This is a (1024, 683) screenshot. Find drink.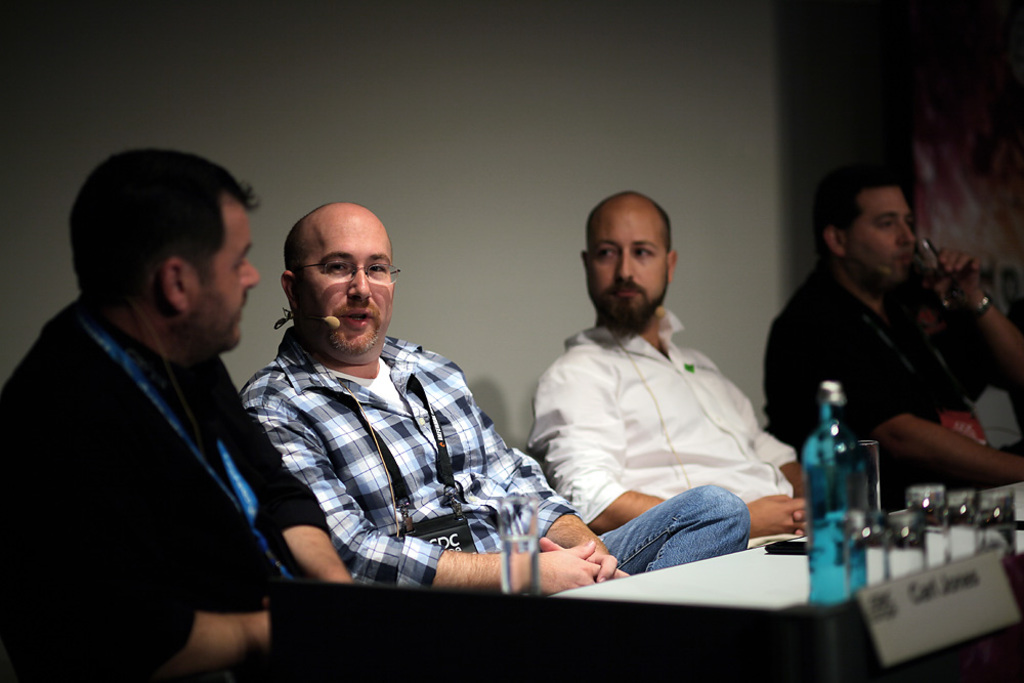
Bounding box: {"left": 910, "top": 257, "right": 950, "bottom": 309}.
